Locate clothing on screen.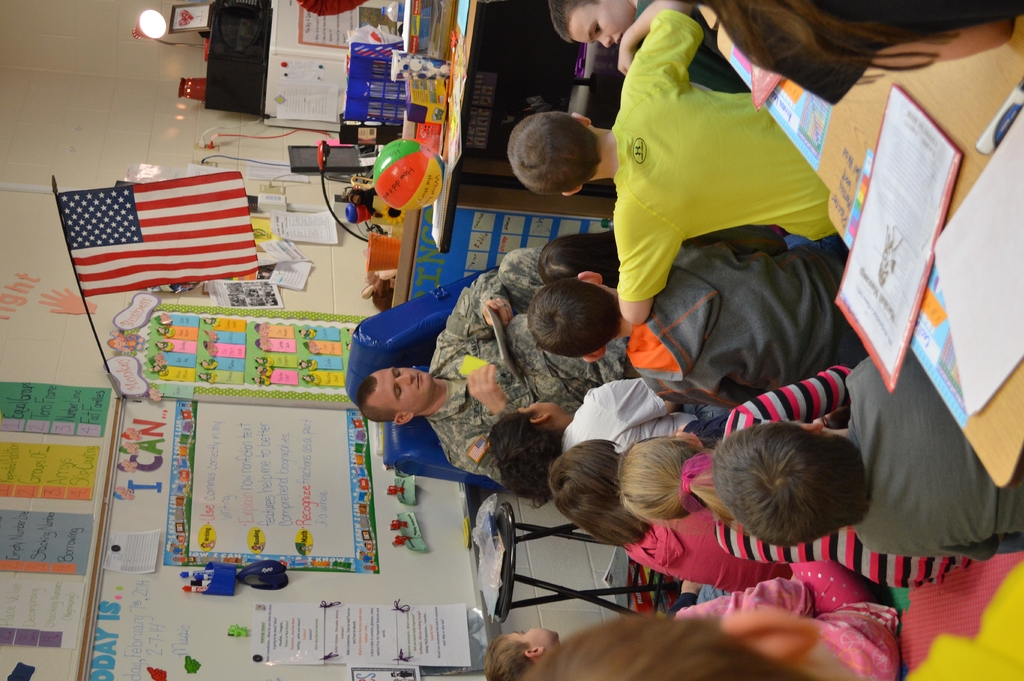
On screen at 847,358,1023,559.
